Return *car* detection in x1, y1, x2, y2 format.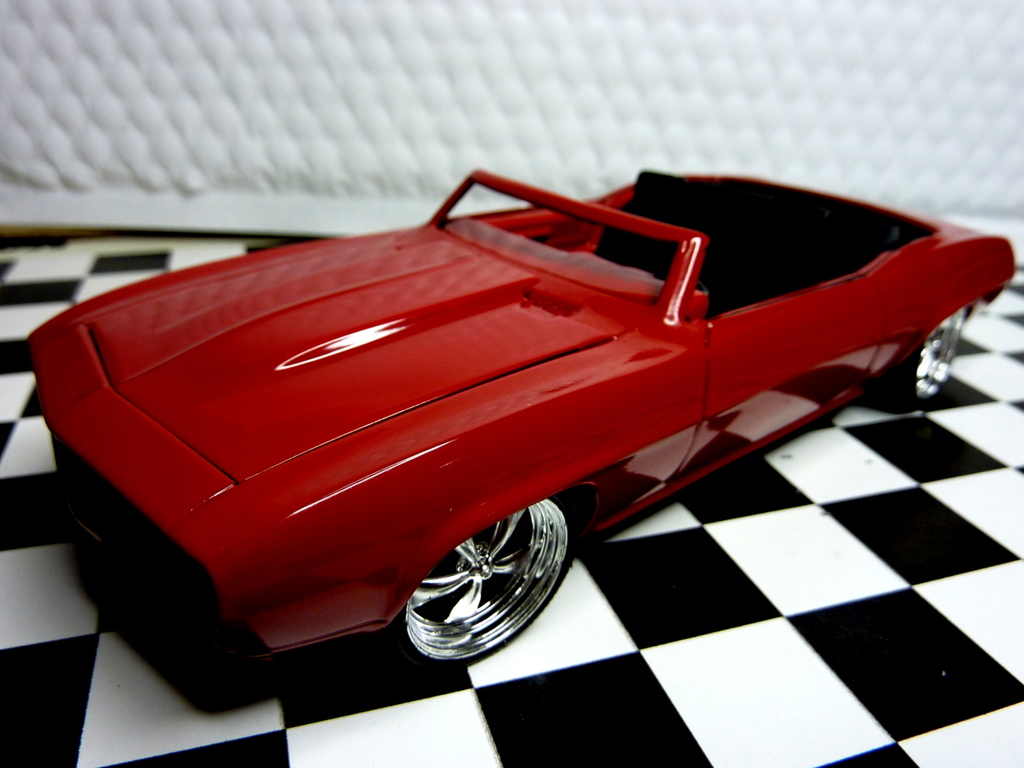
26, 166, 1019, 670.
